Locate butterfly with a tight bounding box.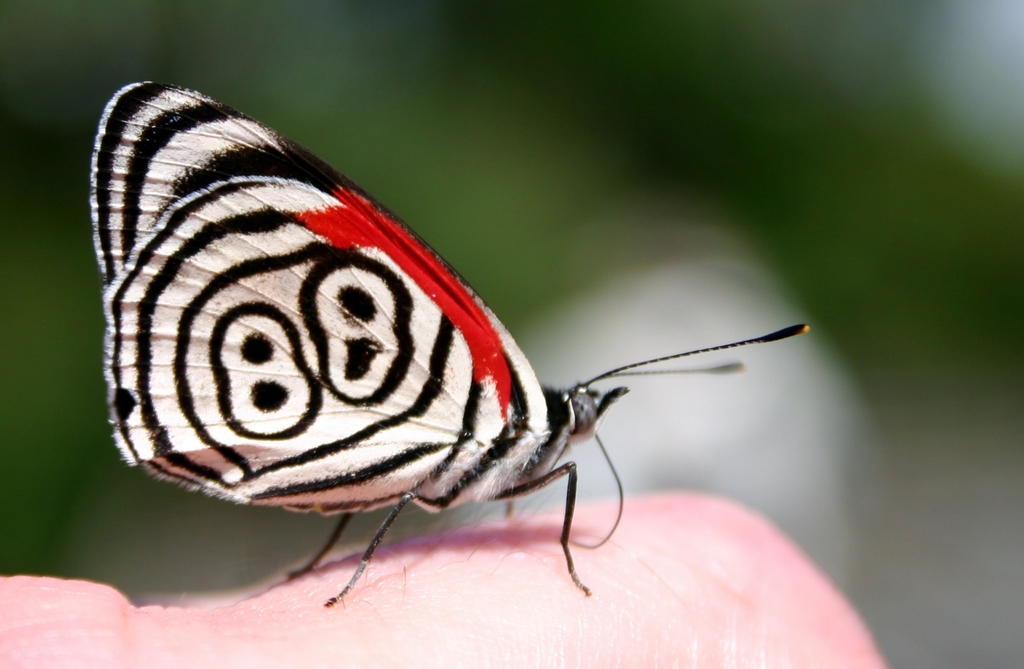
(x1=106, y1=49, x2=792, y2=627).
